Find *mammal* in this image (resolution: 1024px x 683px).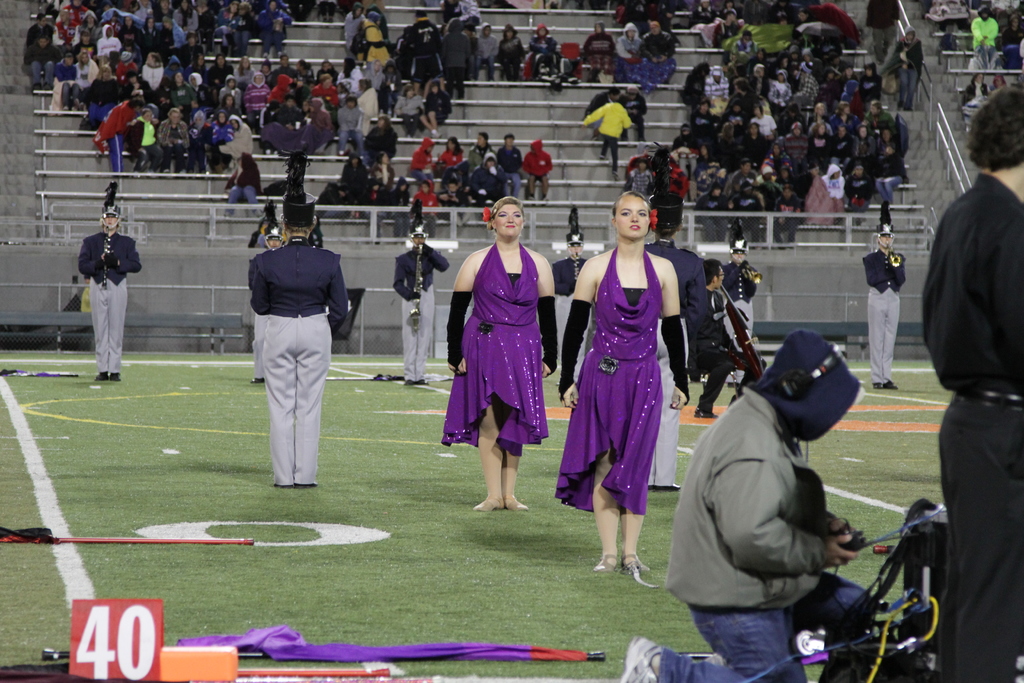
(862, 225, 903, 393).
